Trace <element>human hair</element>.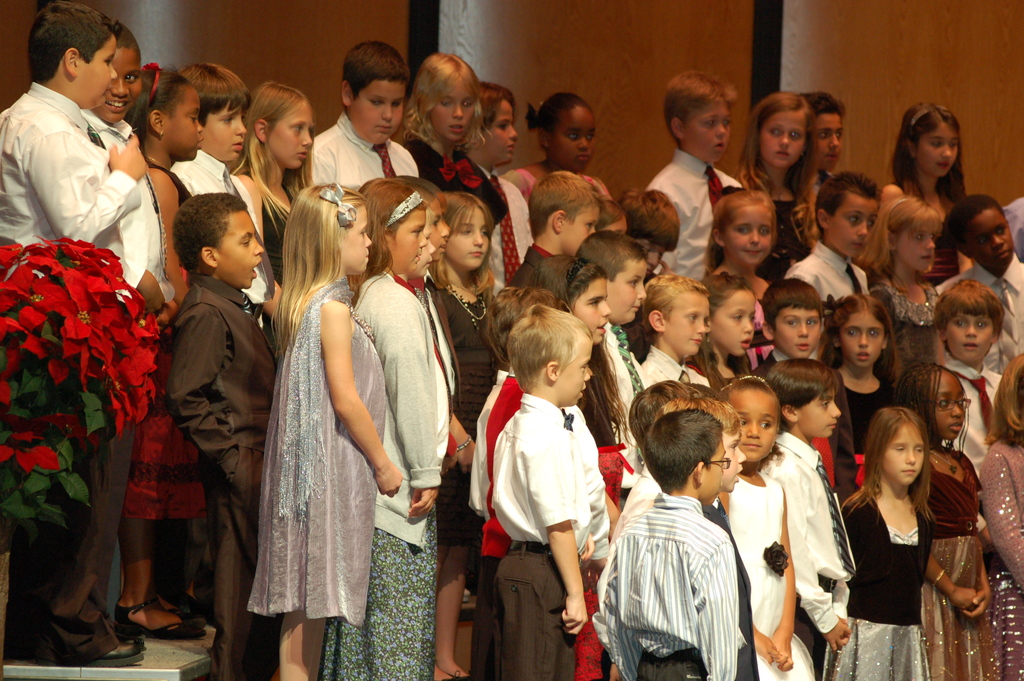
Traced to [507, 301, 599, 407].
